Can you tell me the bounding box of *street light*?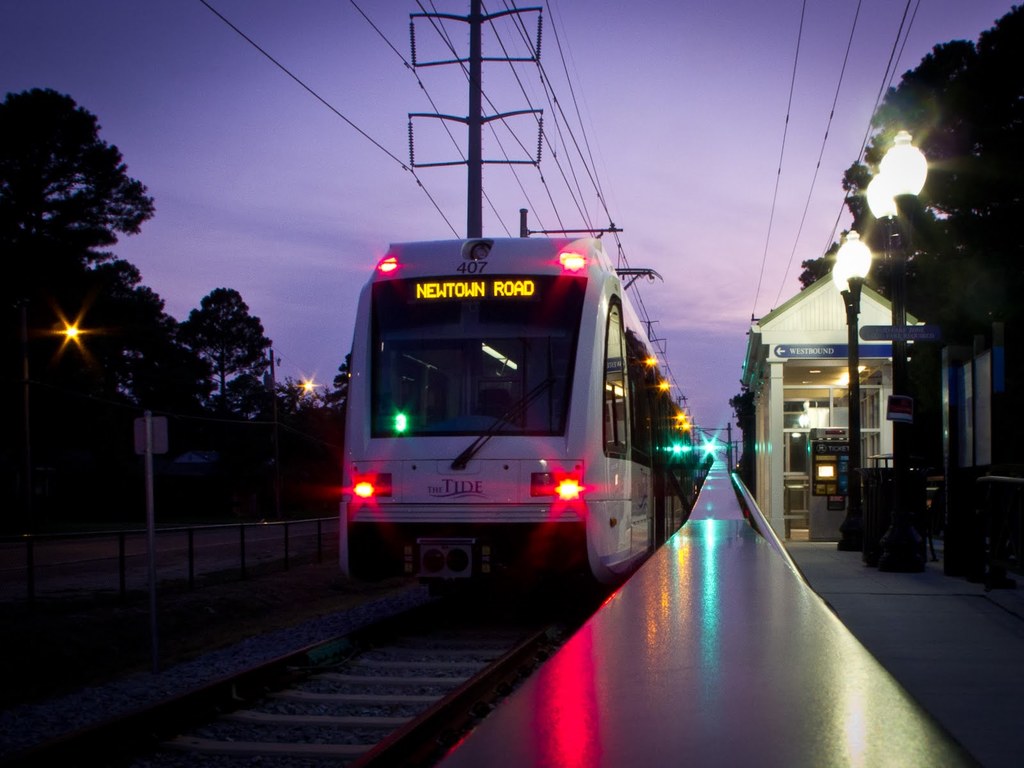
[868, 177, 902, 491].
